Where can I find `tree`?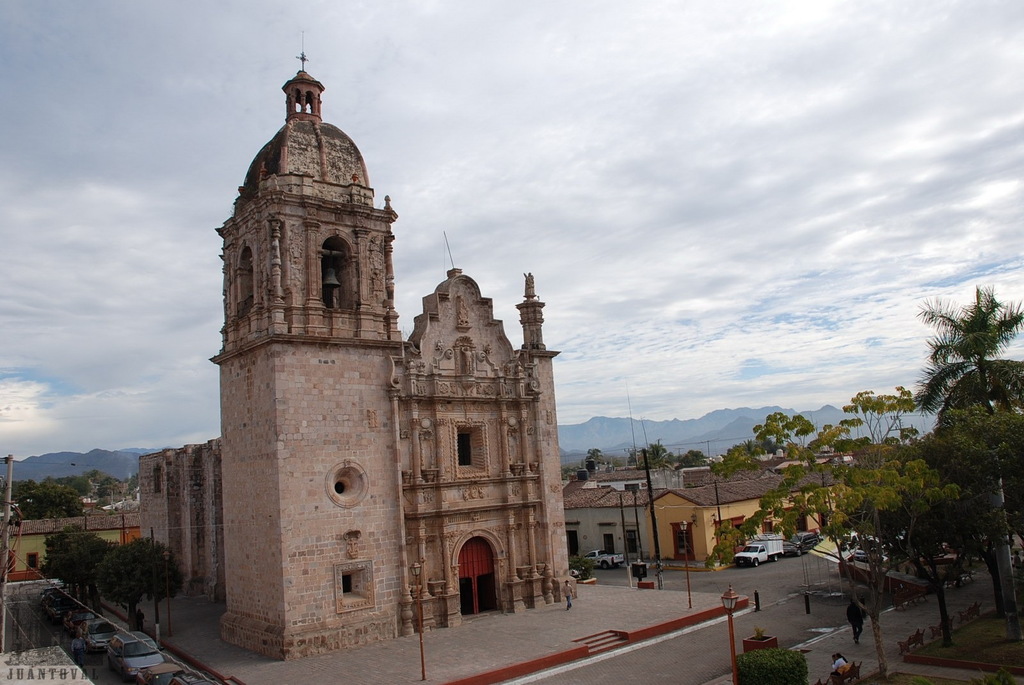
You can find it at x1=111 y1=535 x2=196 y2=659.
